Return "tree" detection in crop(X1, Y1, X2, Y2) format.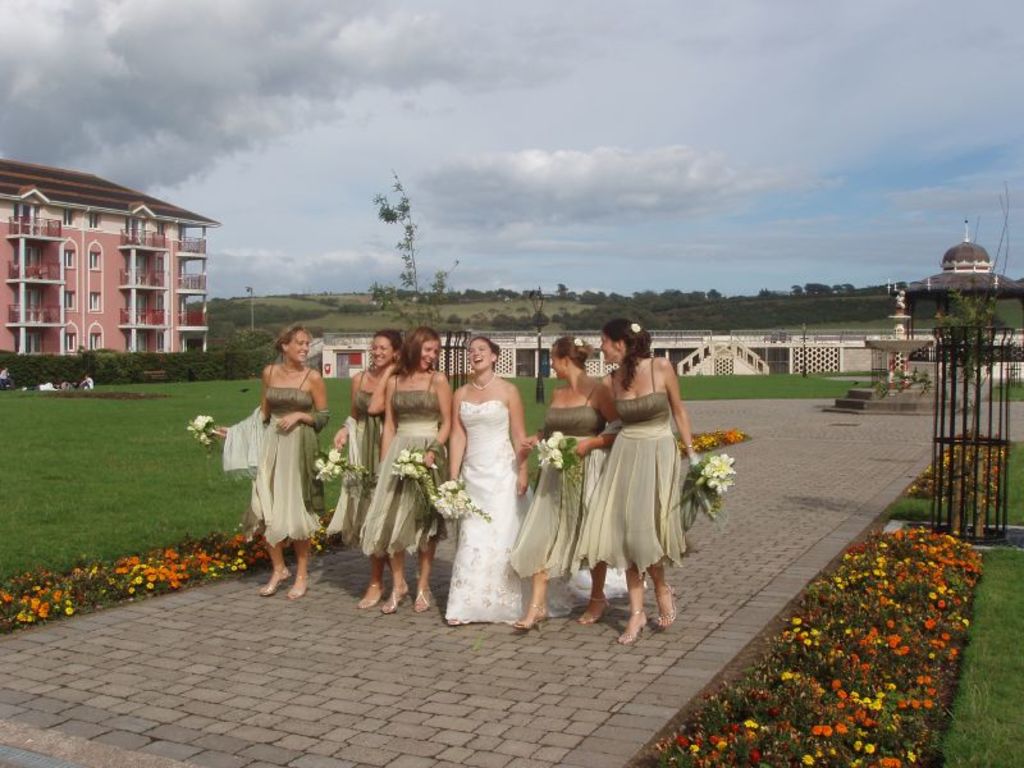
crop(804, 280, 832, 301).
